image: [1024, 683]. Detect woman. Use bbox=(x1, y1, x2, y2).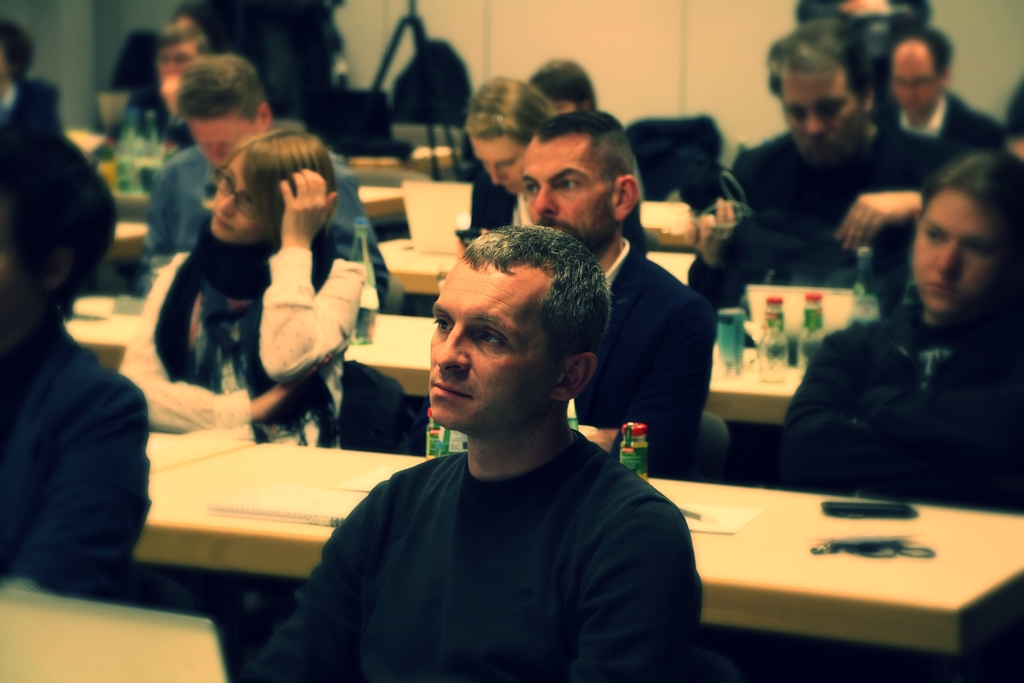
bbox=(778, 152, 1023, 514).
